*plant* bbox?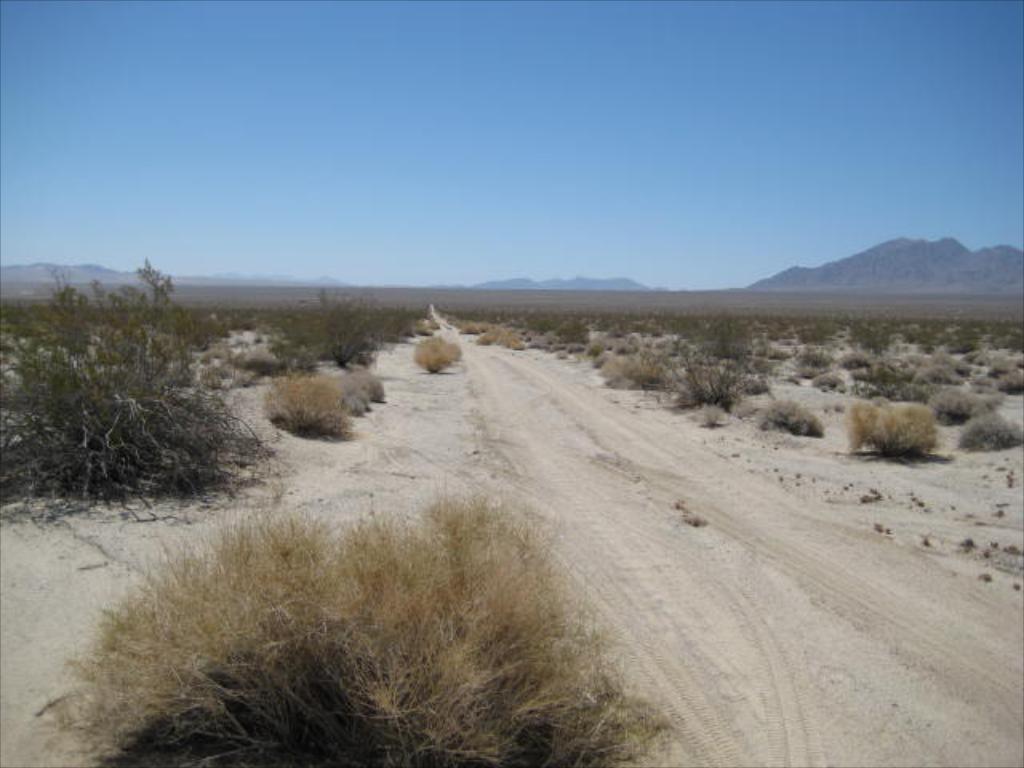
Rect(453, 320, 502, 330)
